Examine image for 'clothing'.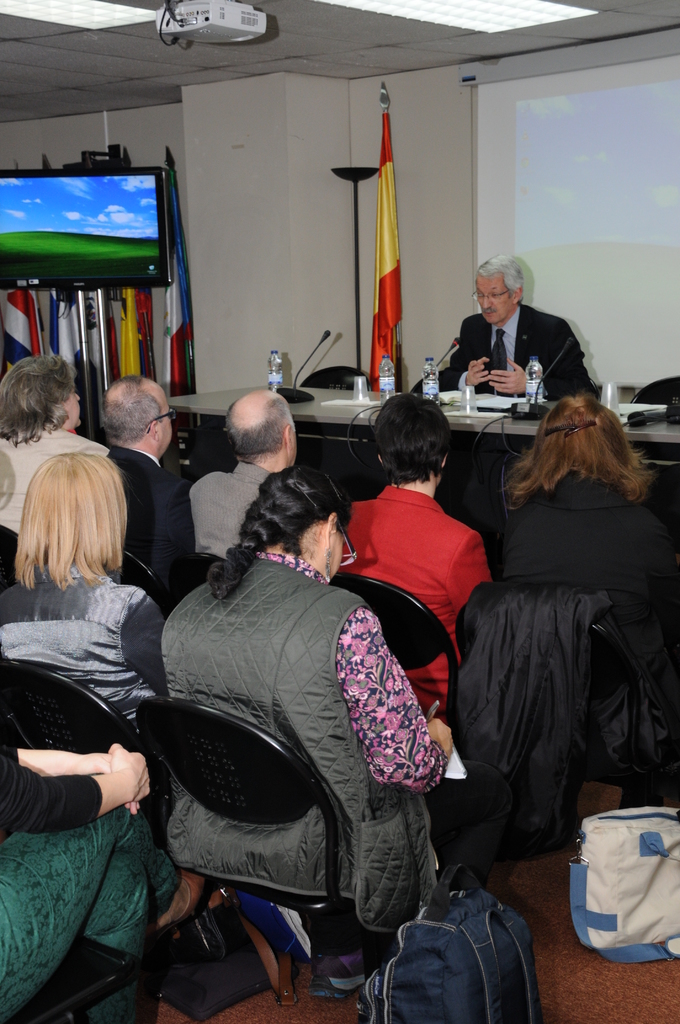
Examination result: box=[4, 617, 196, 1001].
